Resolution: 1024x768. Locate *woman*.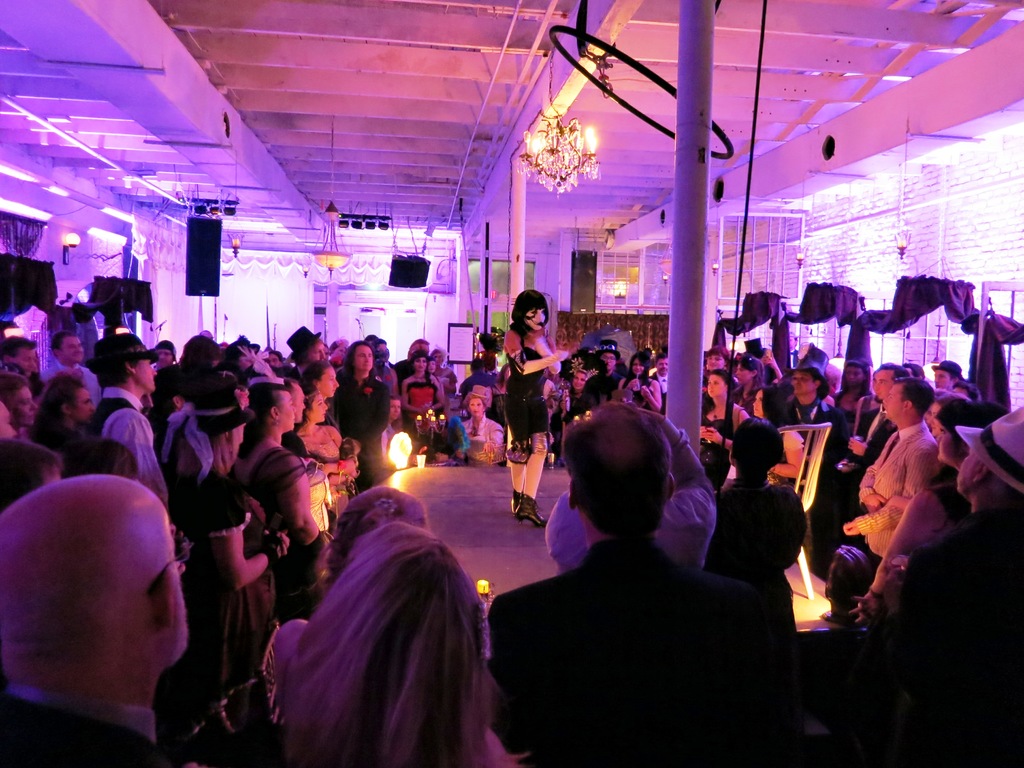
x1=457 y1=383 x2=504 y2=461.
